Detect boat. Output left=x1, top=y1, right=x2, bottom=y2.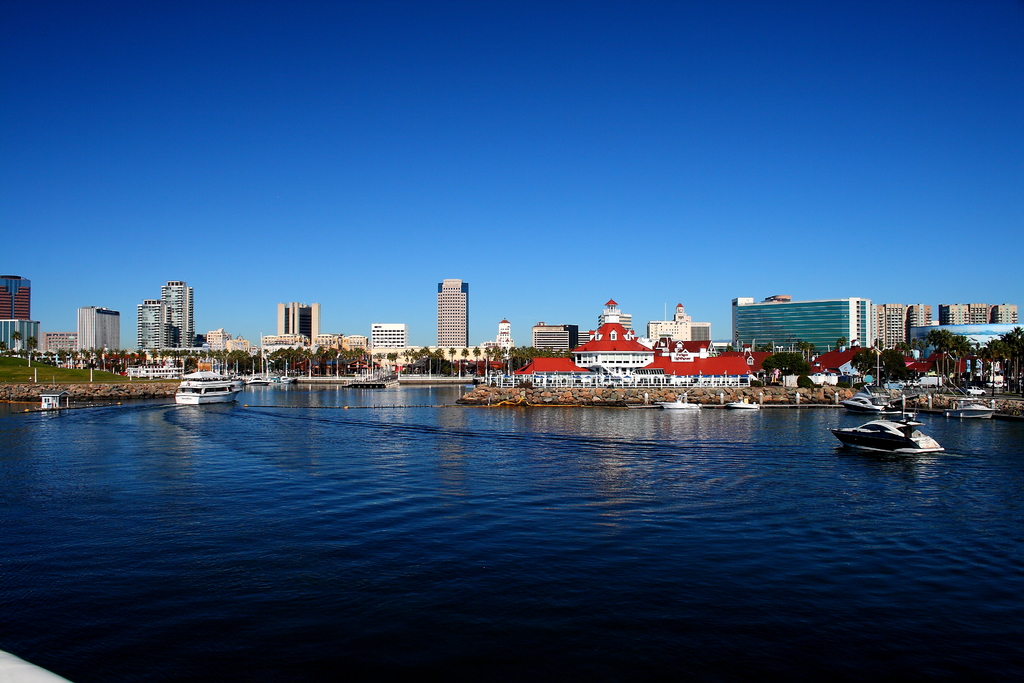
left=845, top=405, right=954, bottom=462.
